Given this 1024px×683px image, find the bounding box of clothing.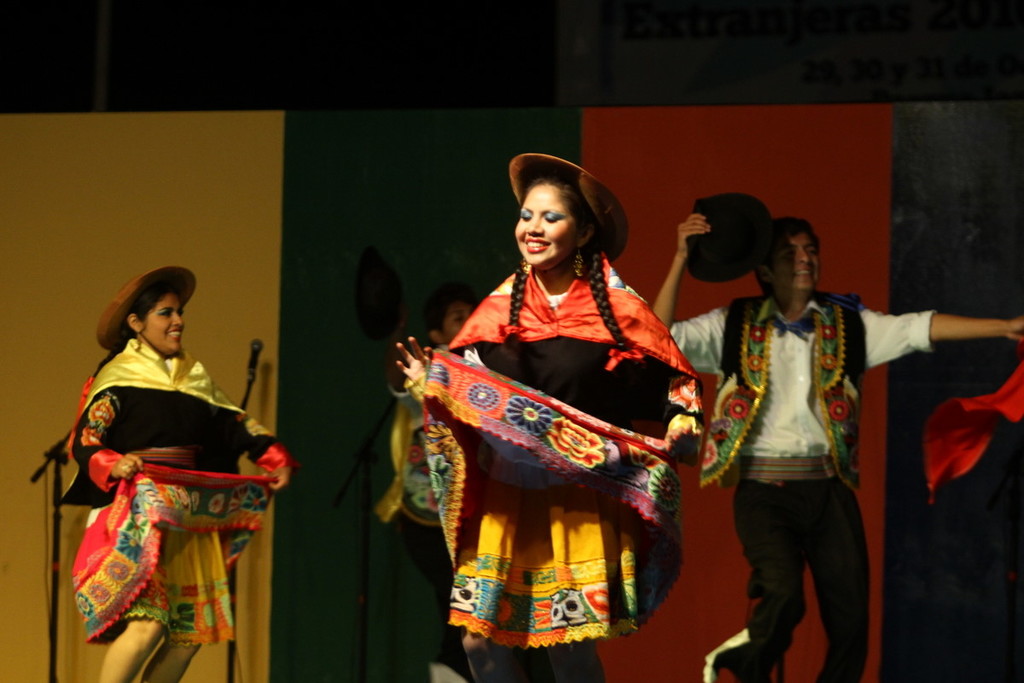
(928, 355, 1023, 500).
